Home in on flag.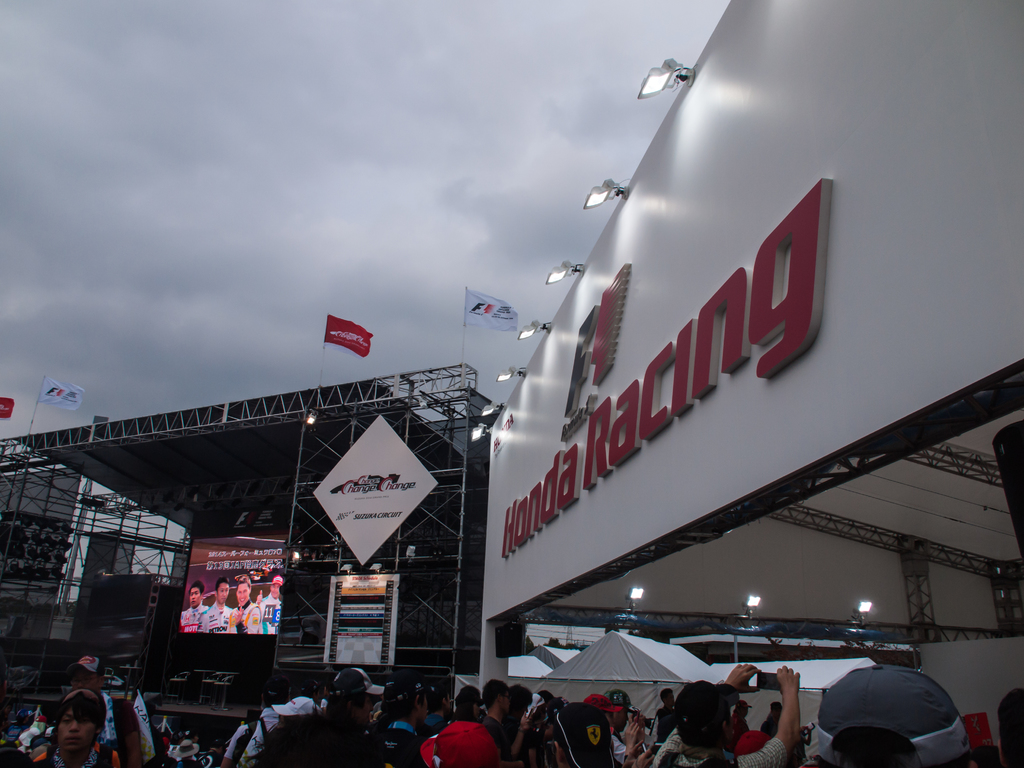
Homed in at (left=465, top=286, right=521, bottom=333).
